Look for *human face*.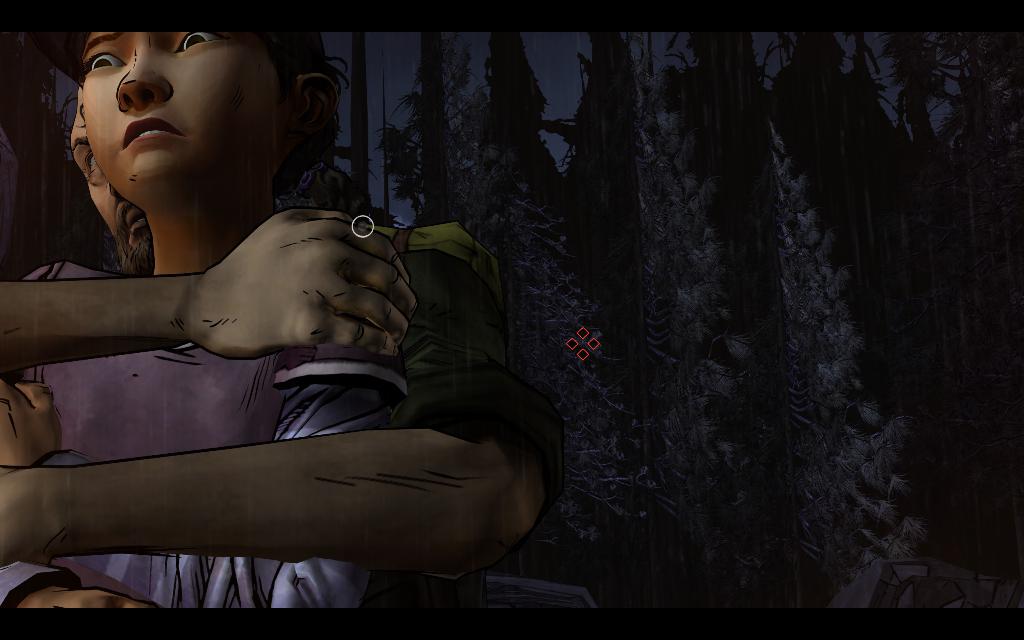
Found: (63,110,155,265).
